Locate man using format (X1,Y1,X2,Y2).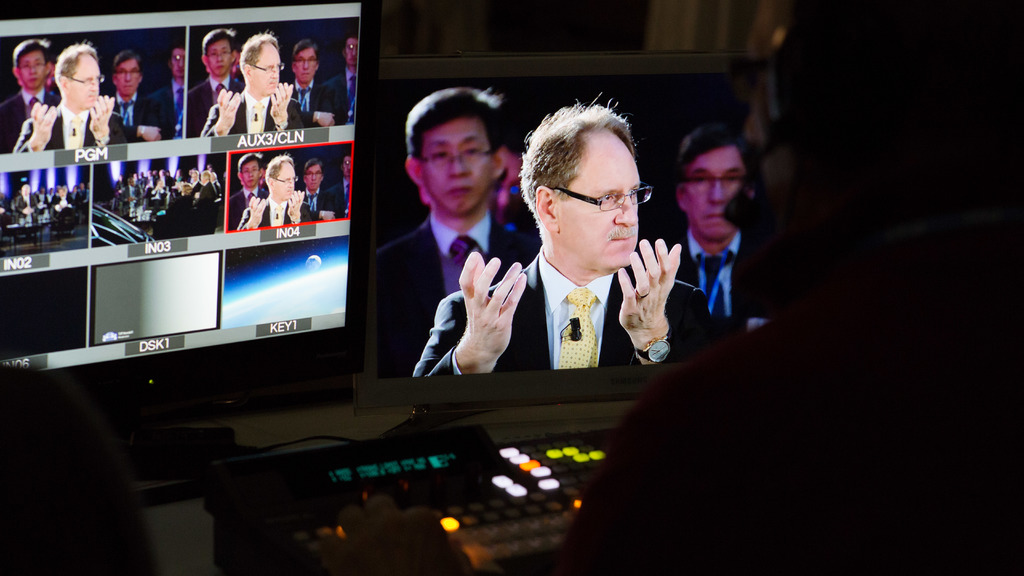
(0,36,60,154).
